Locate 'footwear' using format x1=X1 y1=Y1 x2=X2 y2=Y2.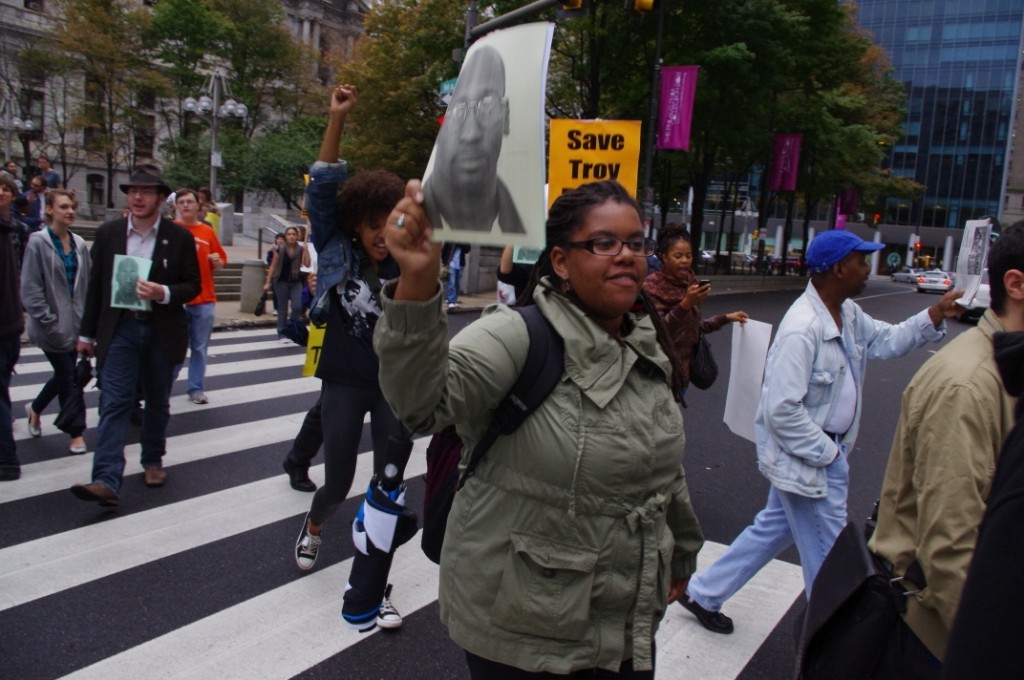
x1=194 y1=389 x2=210 y2=407.
